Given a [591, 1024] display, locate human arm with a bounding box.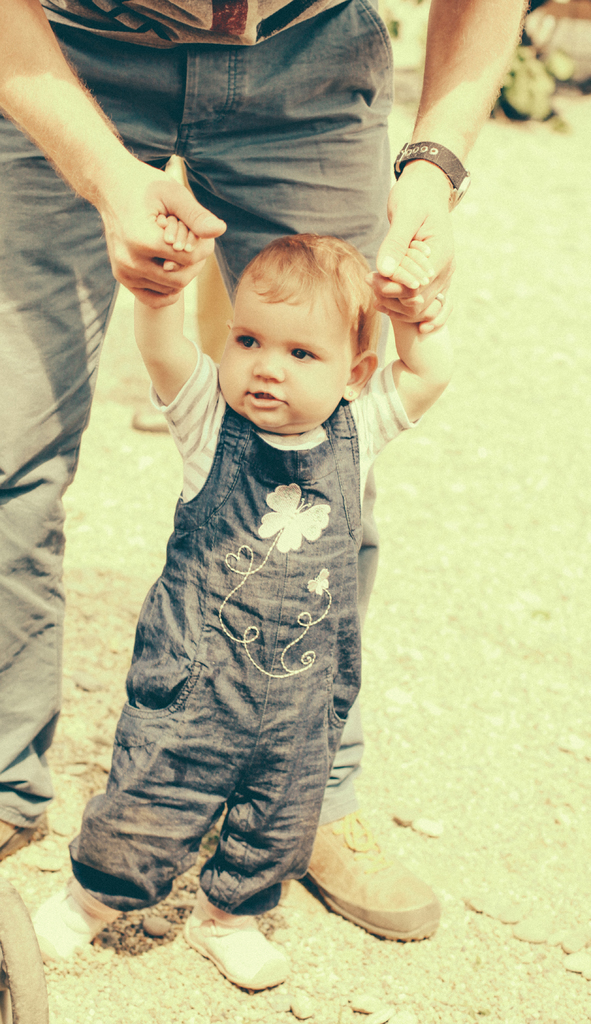
Located: 132:210:221:457.
